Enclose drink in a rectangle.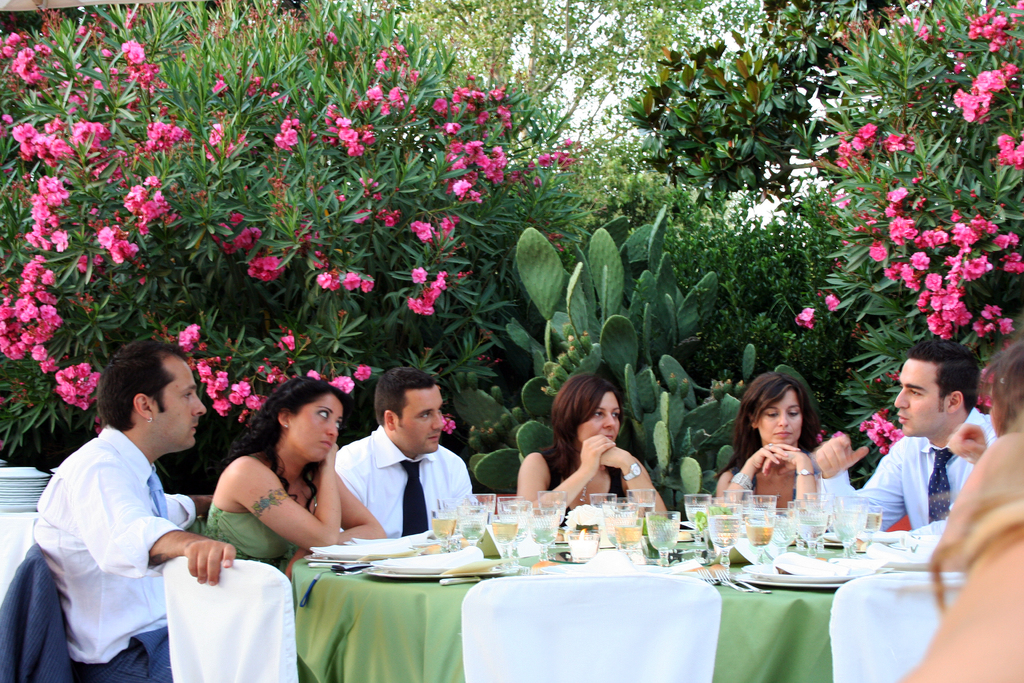
(left=612, top=529, right=642, bottom=547).
